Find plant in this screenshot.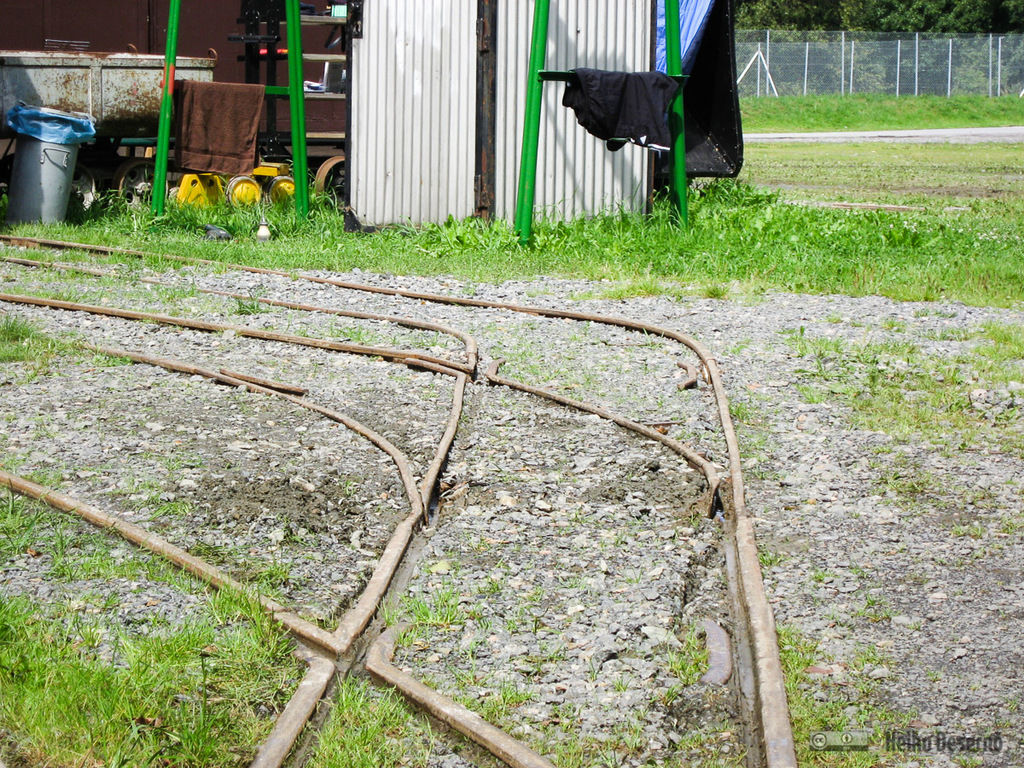
The bounding box for plant is 656/683/678/707.
